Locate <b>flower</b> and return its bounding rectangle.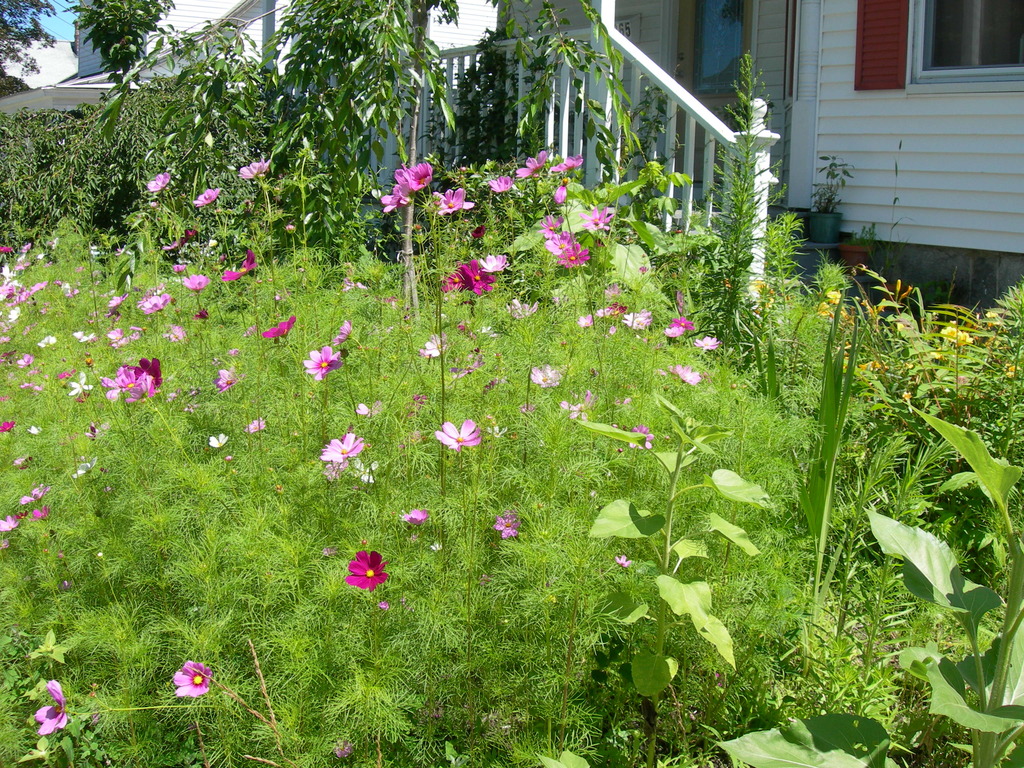
pyautogui.locateOnScreen(611, 554, 635, 566).
